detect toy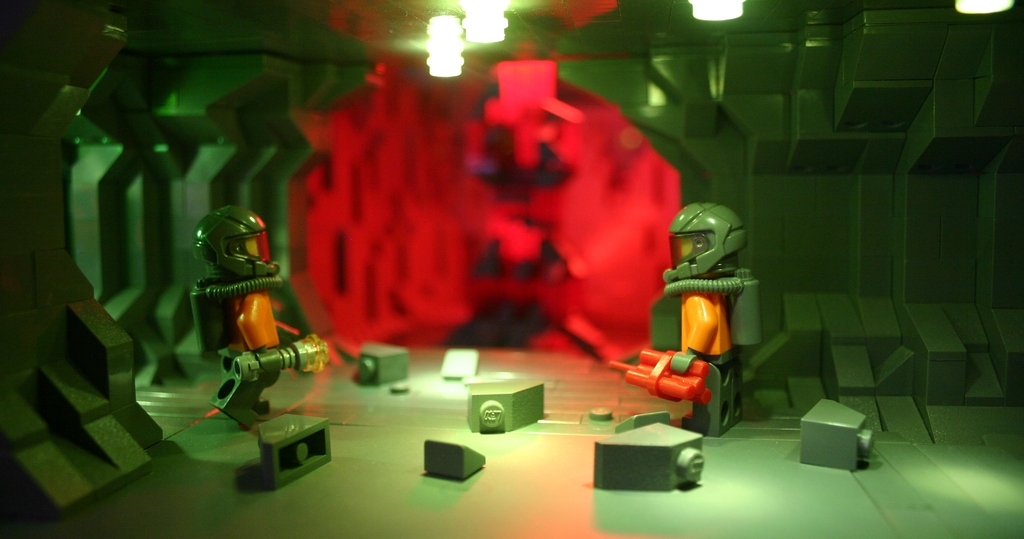
locate(465, 370, 552, 438)
